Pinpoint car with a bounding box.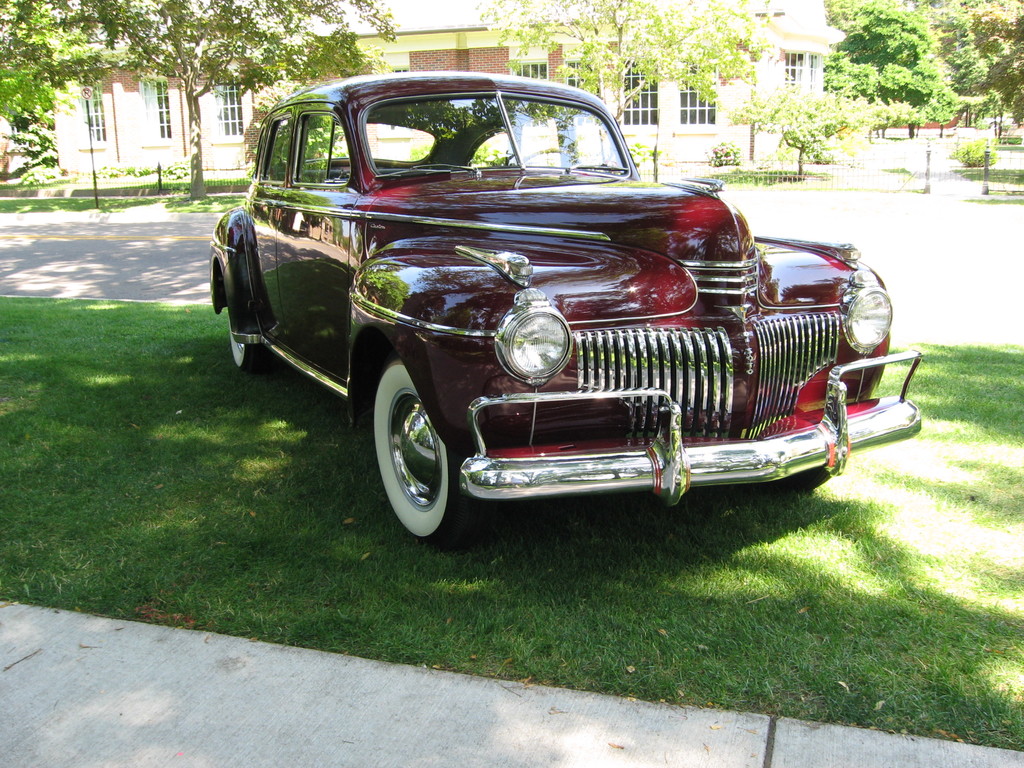
l=213, t=100, r=892, b=549.
